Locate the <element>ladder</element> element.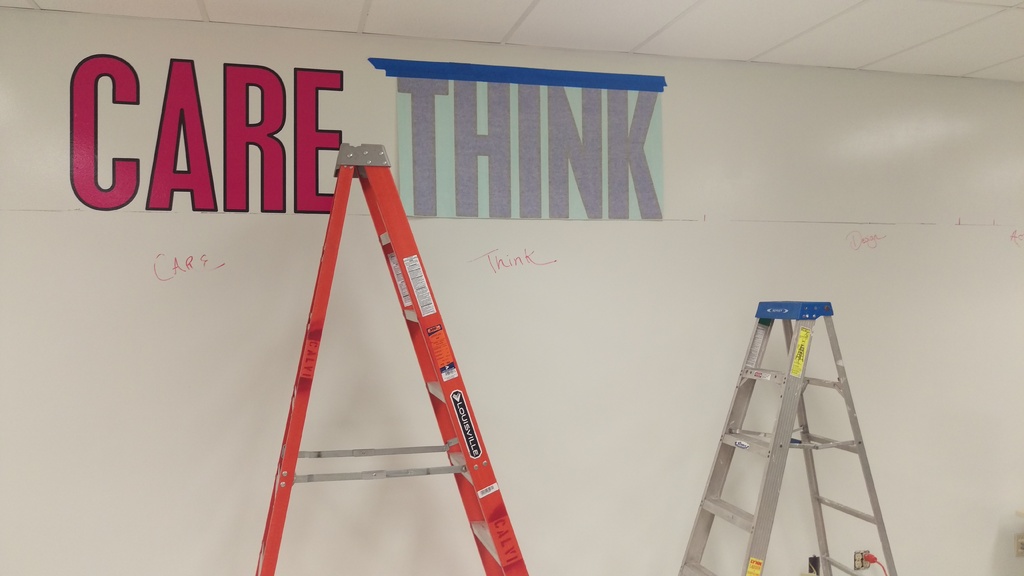
Element bbox: (255,142,530,575).
